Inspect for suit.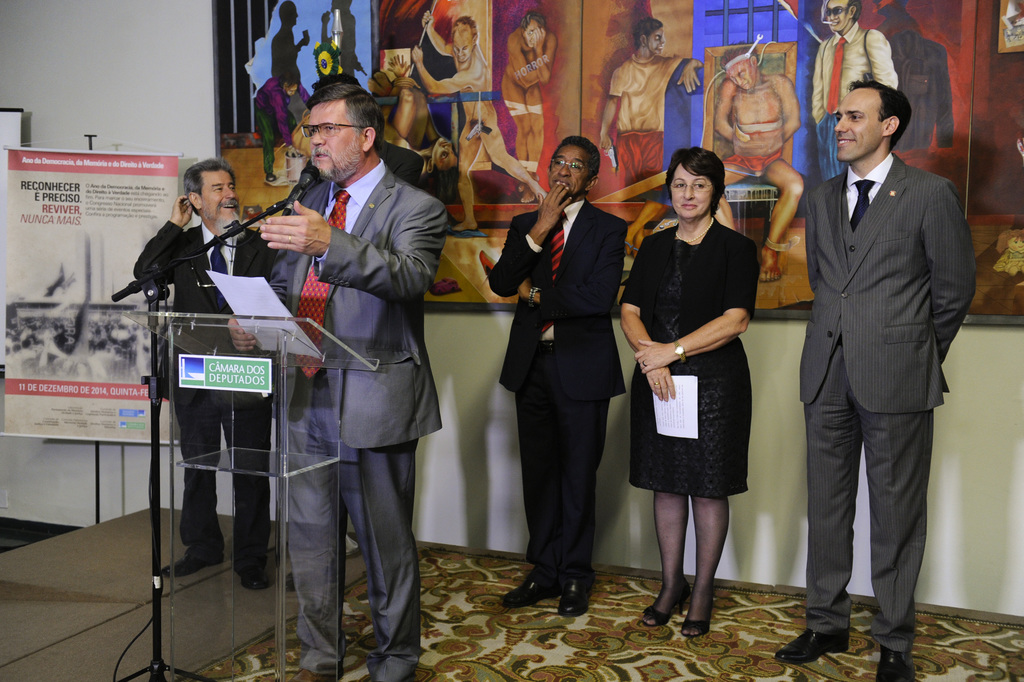
Inspection: region(269, 158, 448, 681).
